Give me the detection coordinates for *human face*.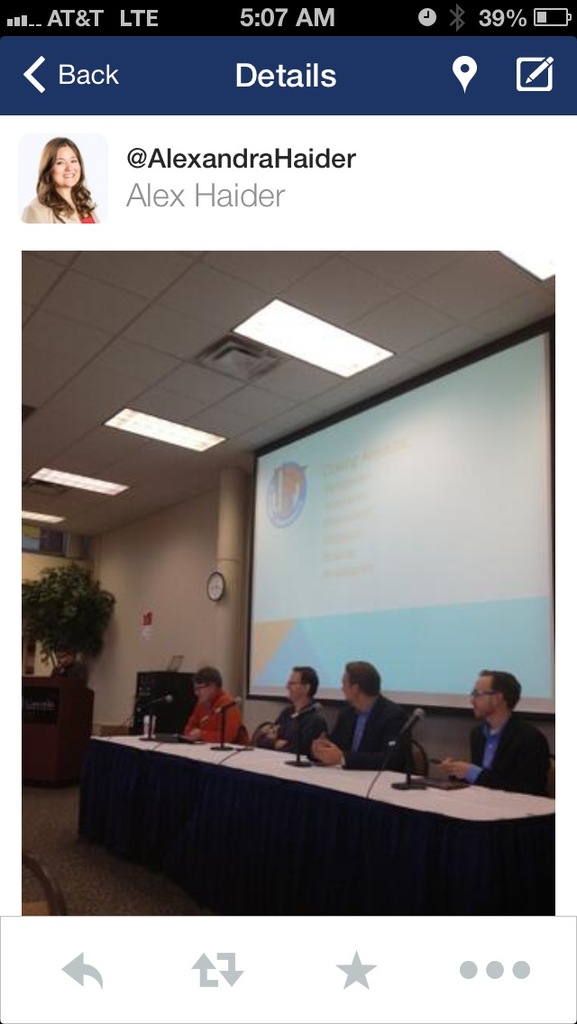
locate(284, 672, 298, 698).
